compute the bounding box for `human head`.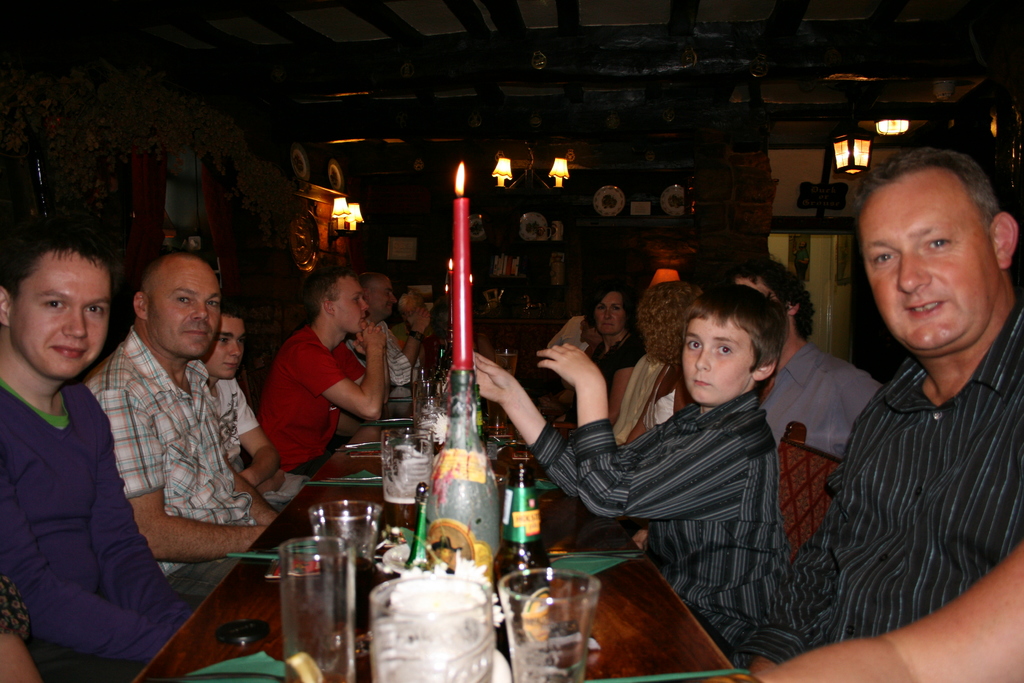
594:284:625:336.
